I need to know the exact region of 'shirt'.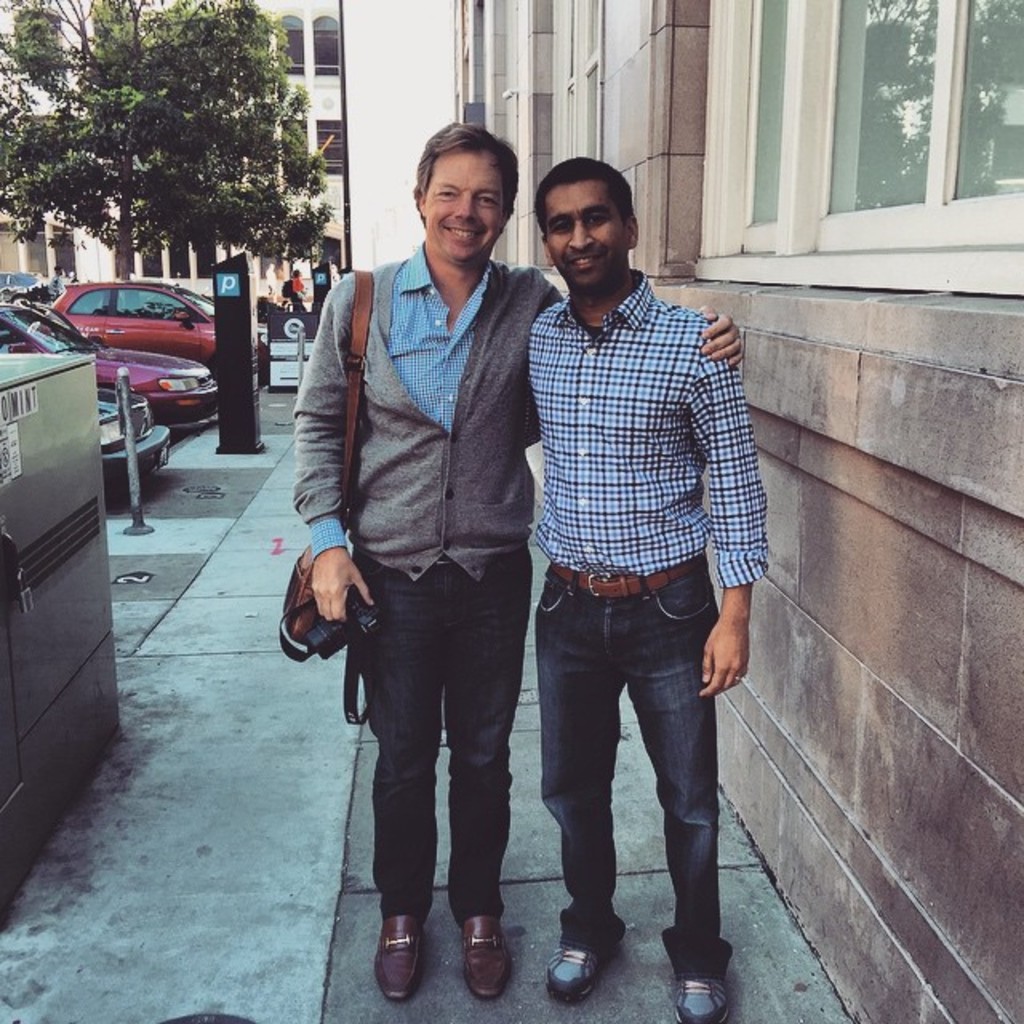
Region: bbox=[304, 238, 493, 555].
